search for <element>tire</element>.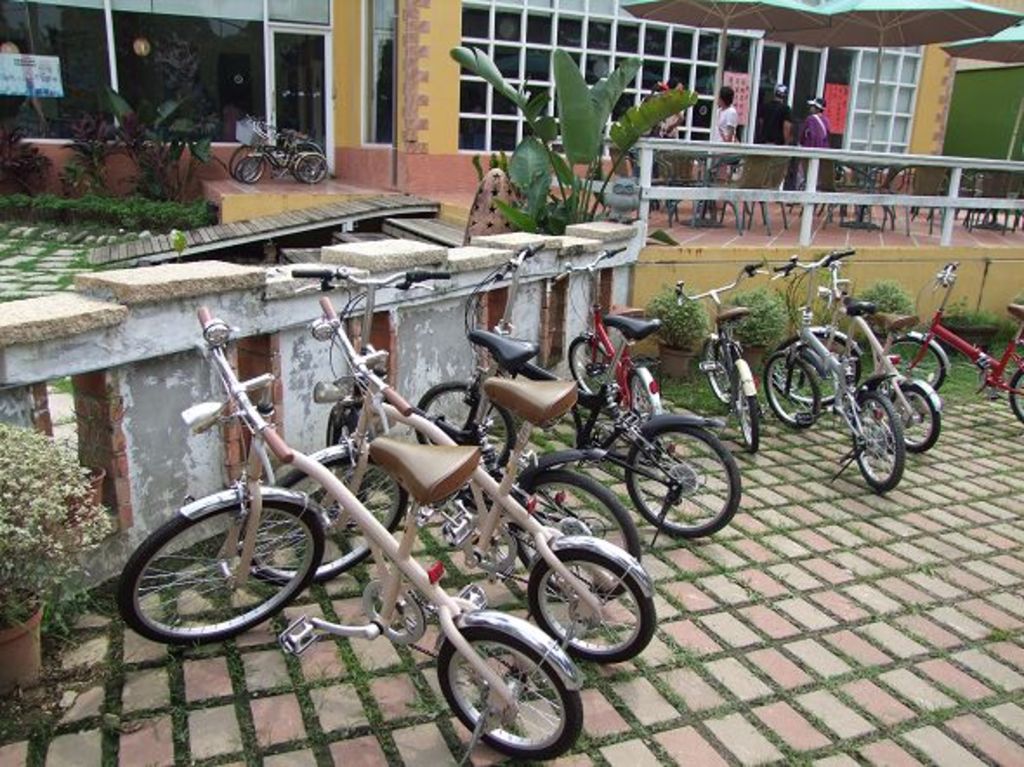
Found at (621, 425, 739, 540).
